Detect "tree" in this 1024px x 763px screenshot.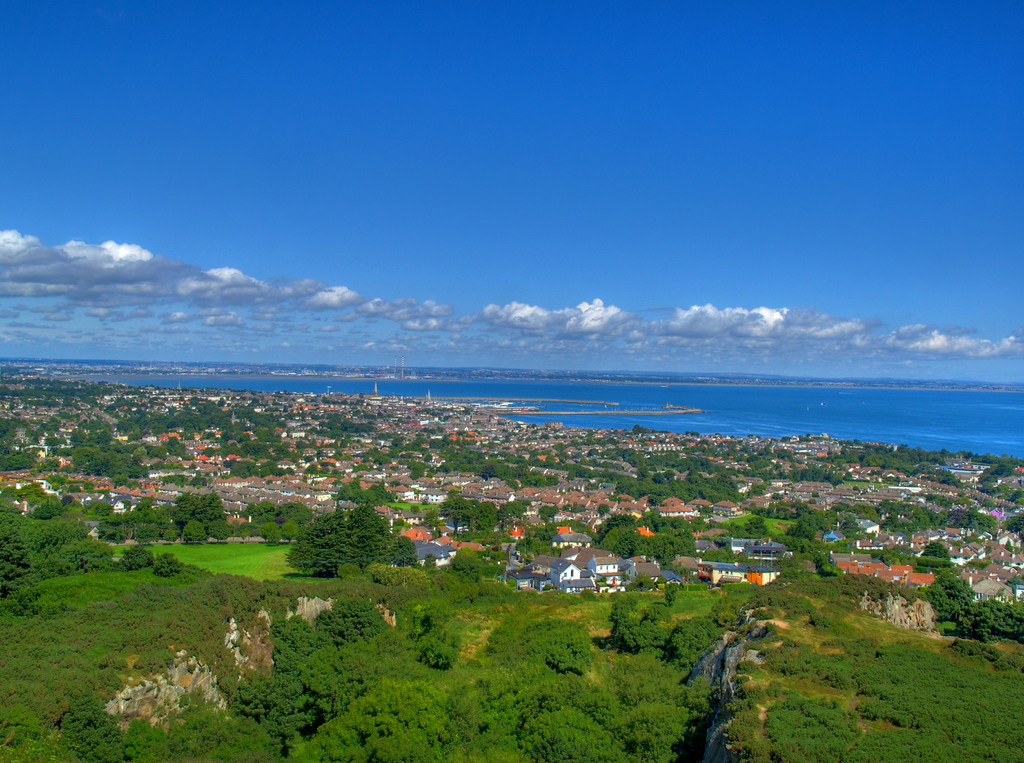
Detection: select_region(278, 405, 289, 414).
